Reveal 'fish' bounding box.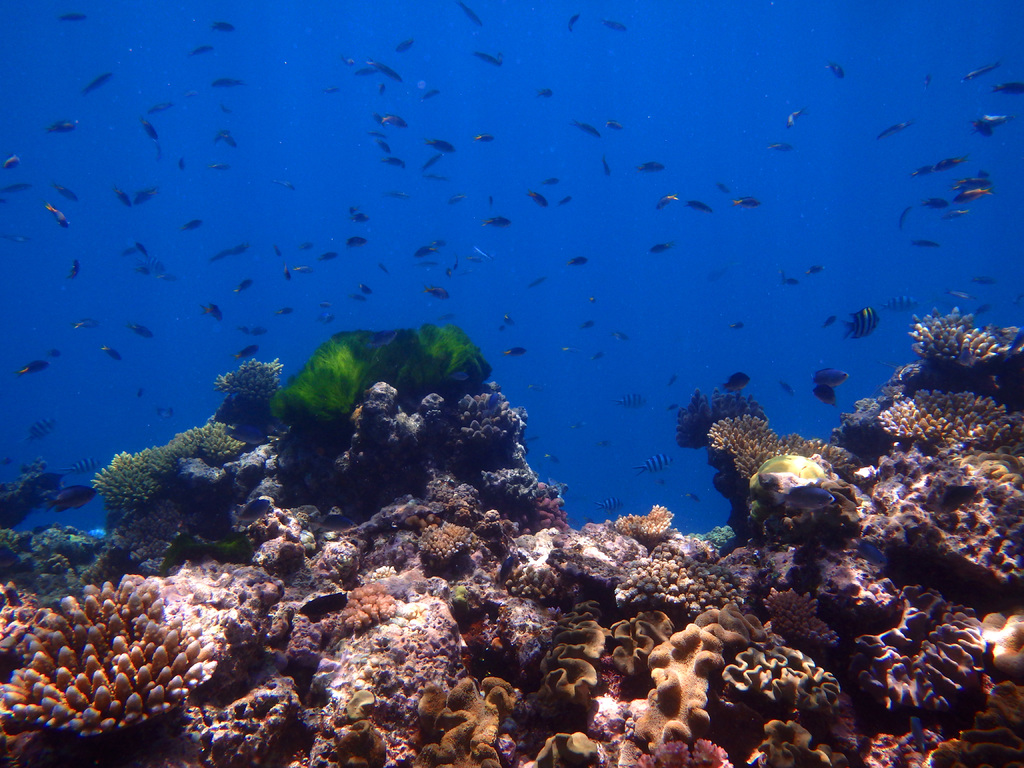
Revealed: 567:16:583:30.
